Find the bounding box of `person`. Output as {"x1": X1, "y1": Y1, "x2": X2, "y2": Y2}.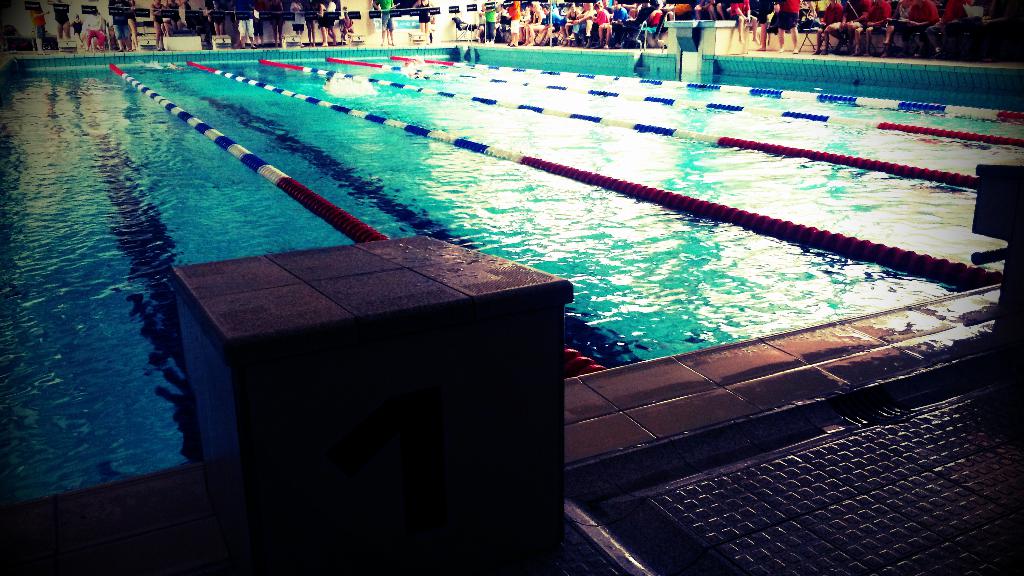
{"x1": 568, "y1": 3, "x2": 591, "y2": 37}.
